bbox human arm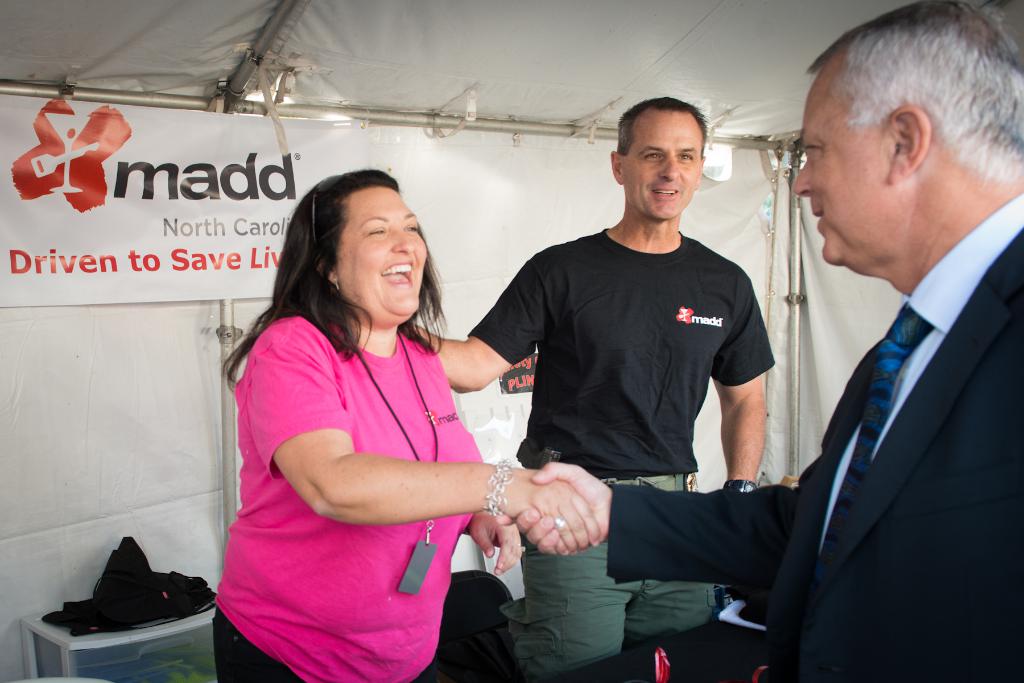
bbox(707, 273, 776, 493)
